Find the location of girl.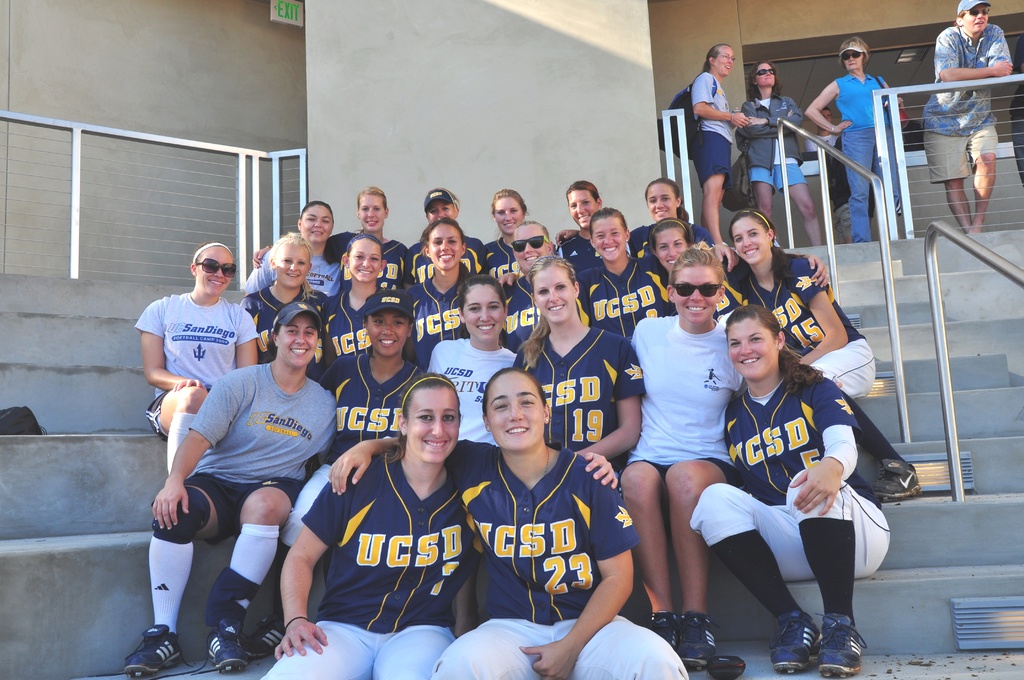
Location: bbox=[321, 234, 408, 358].
